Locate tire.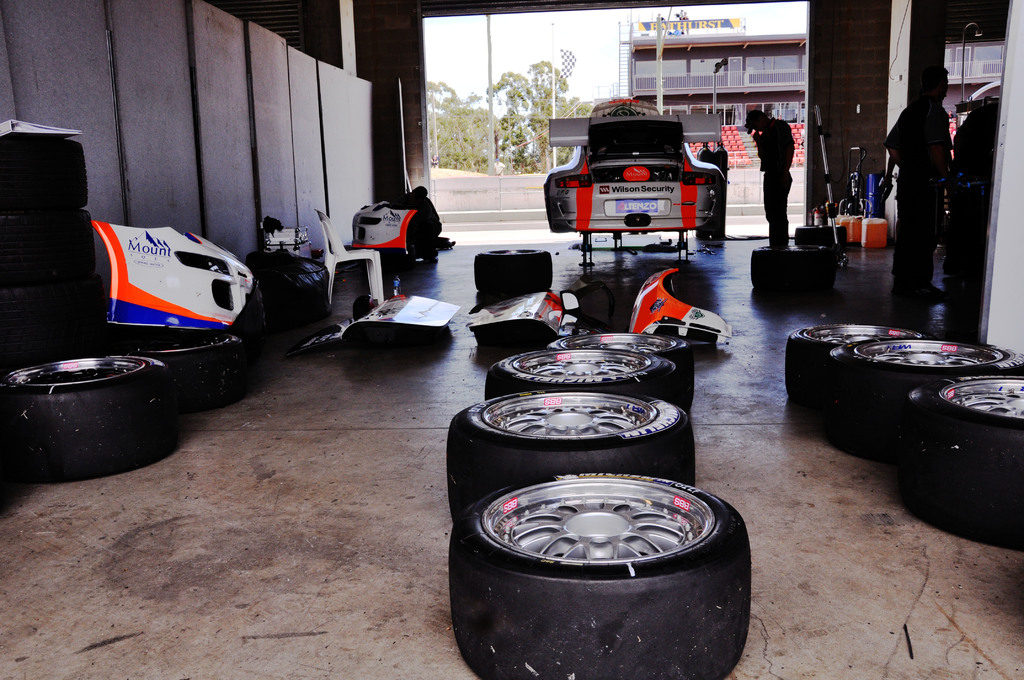
Bounding box: [445,389,694,485].
